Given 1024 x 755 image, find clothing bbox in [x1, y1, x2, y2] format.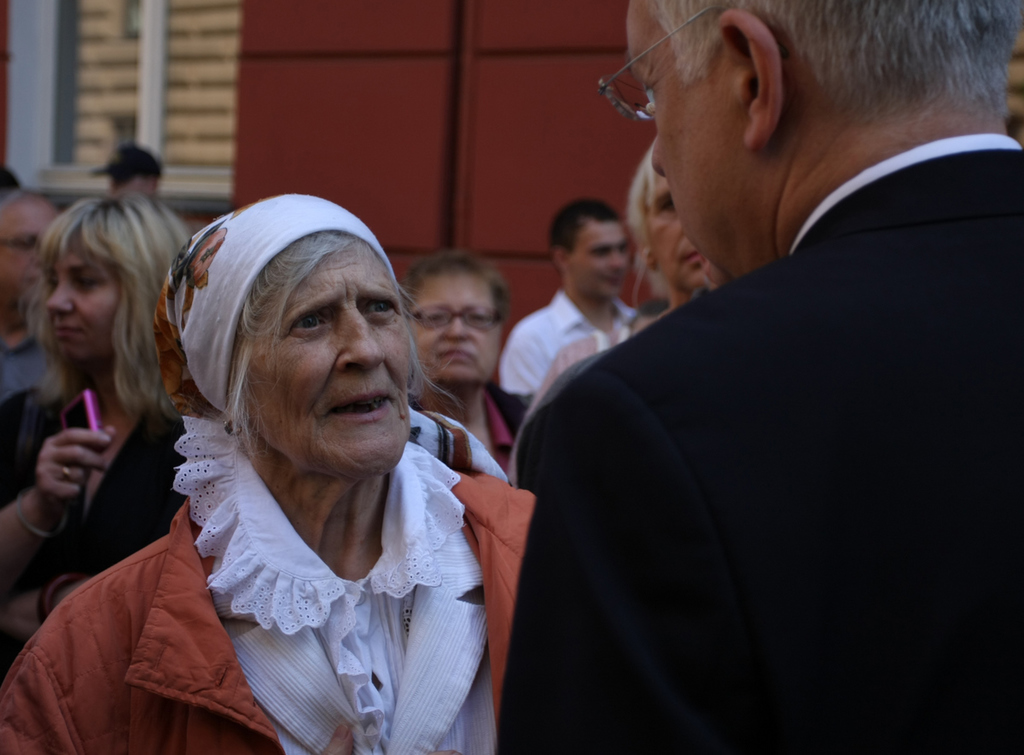
[0, 493, 536, 754].
